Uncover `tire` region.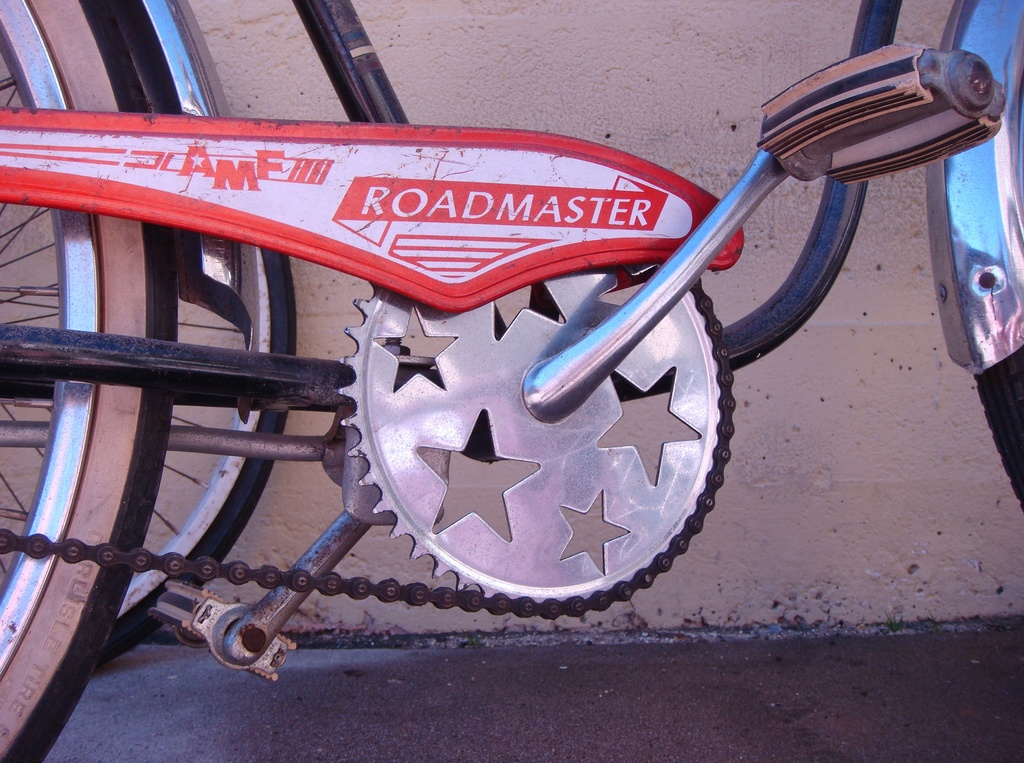
Uncovered: x1=0, y1=0, x2=180, y2=762.
